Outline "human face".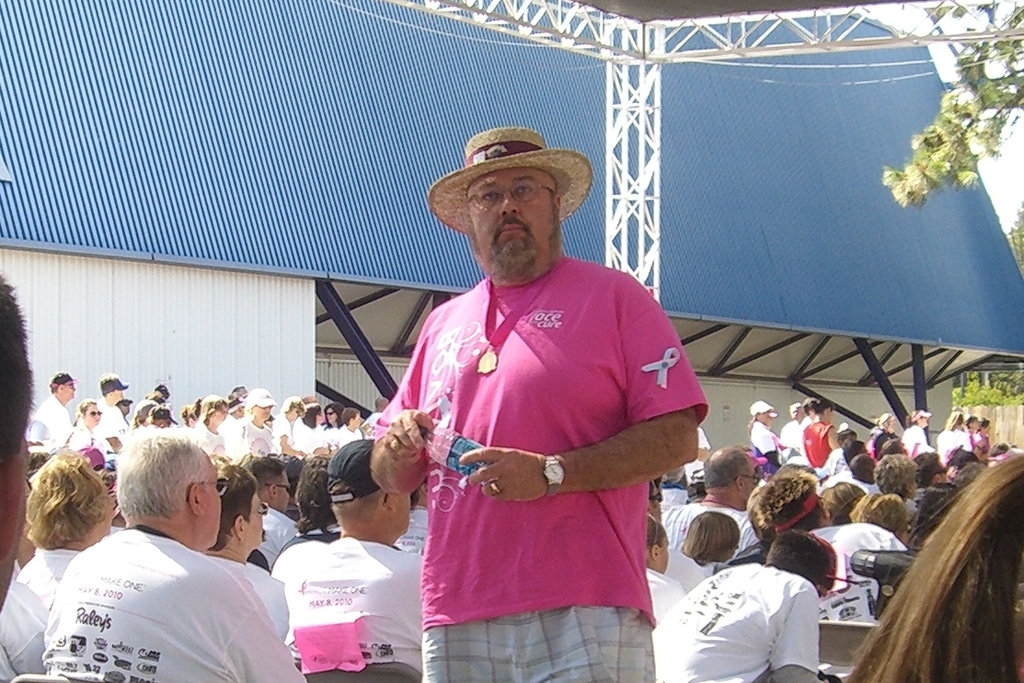
Outline: locate(249, 496, 266, 544).
